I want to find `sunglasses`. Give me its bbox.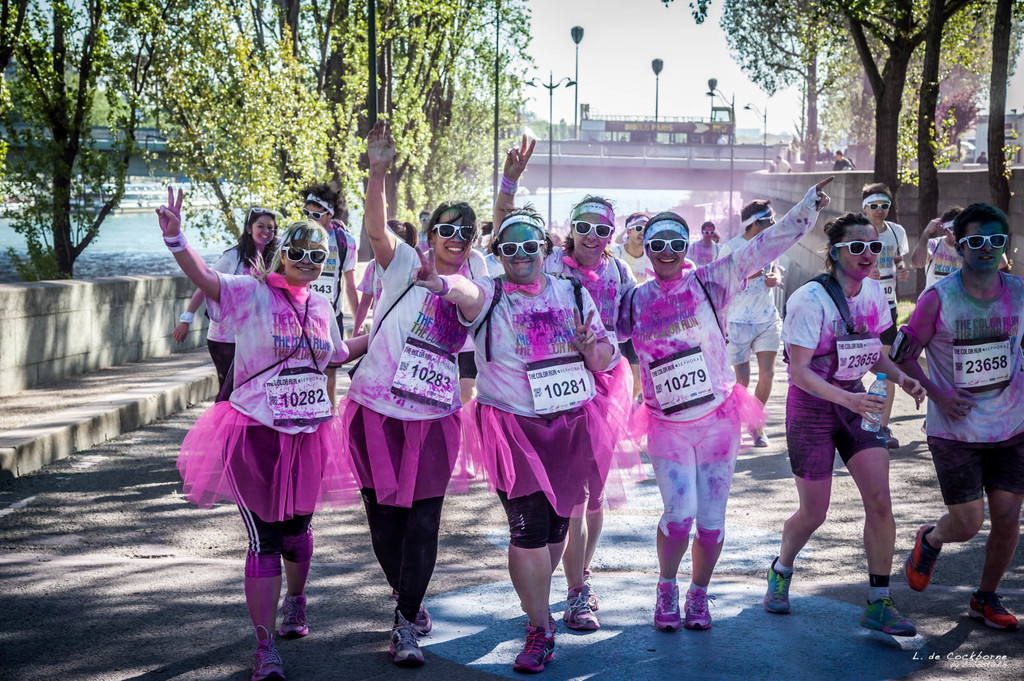
pyautogui.locateOnScreen(303, 209, 328, 221).
